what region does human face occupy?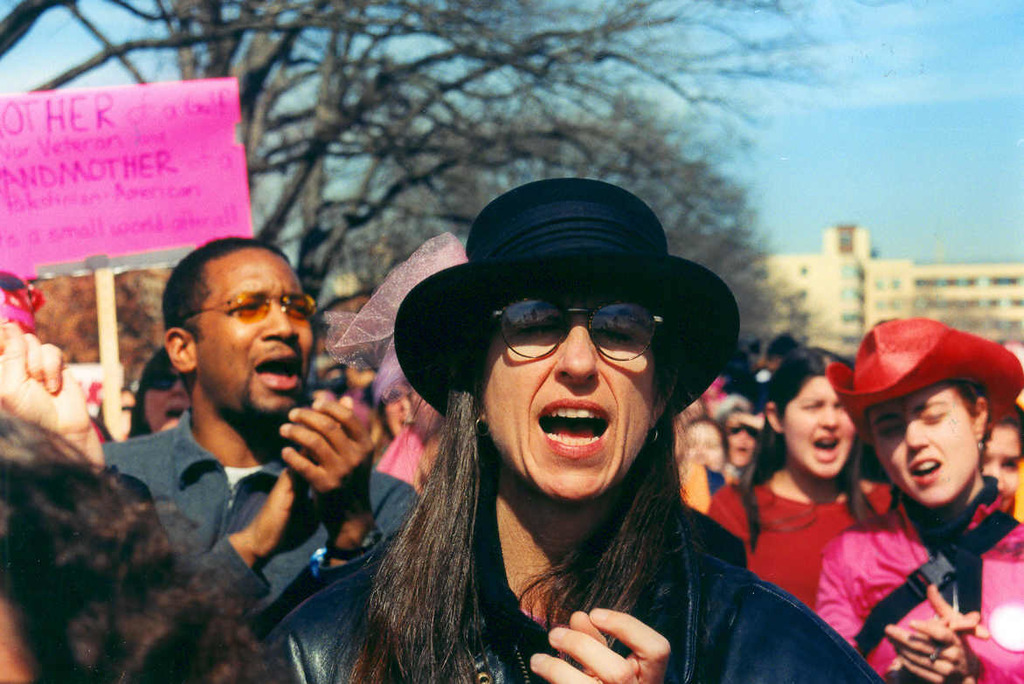
(x1=192, y1=246, x2=315, y2=416).
